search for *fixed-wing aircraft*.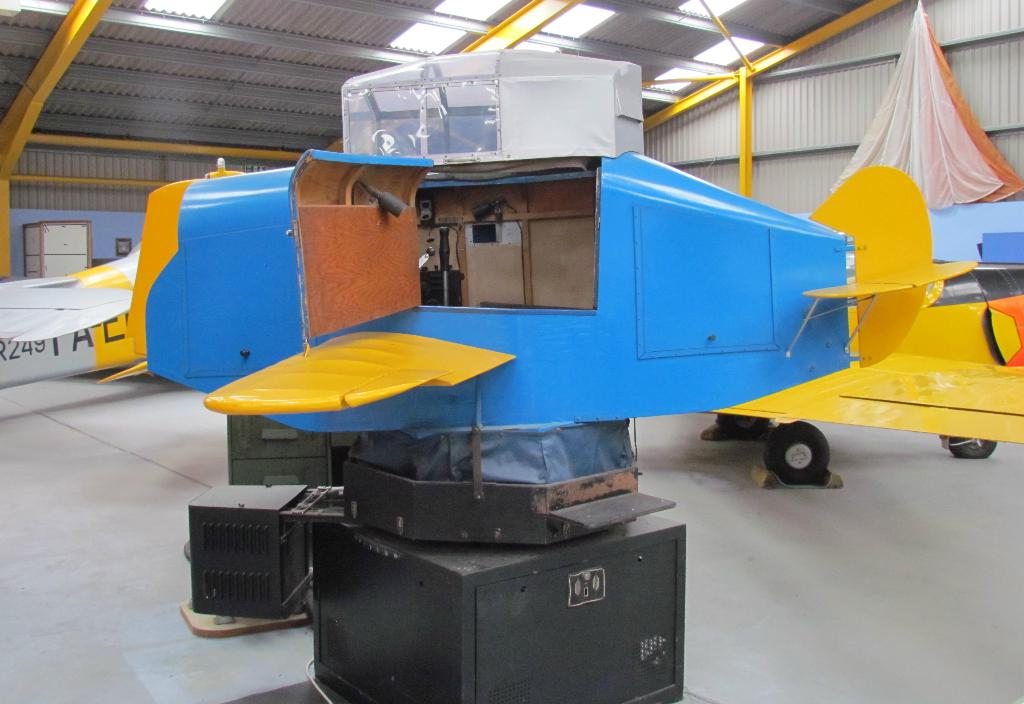
Found at bbox=[0, 44, 1023, 493].
